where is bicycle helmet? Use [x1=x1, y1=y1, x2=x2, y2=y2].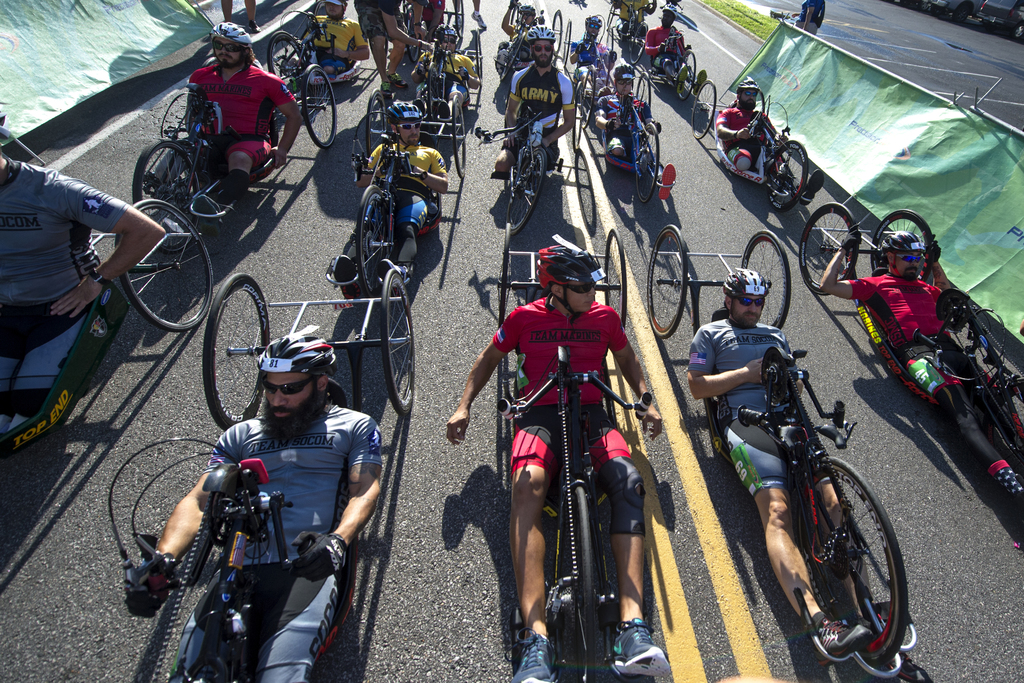
[x1=535, y1=245, x2=604, y2=295].
